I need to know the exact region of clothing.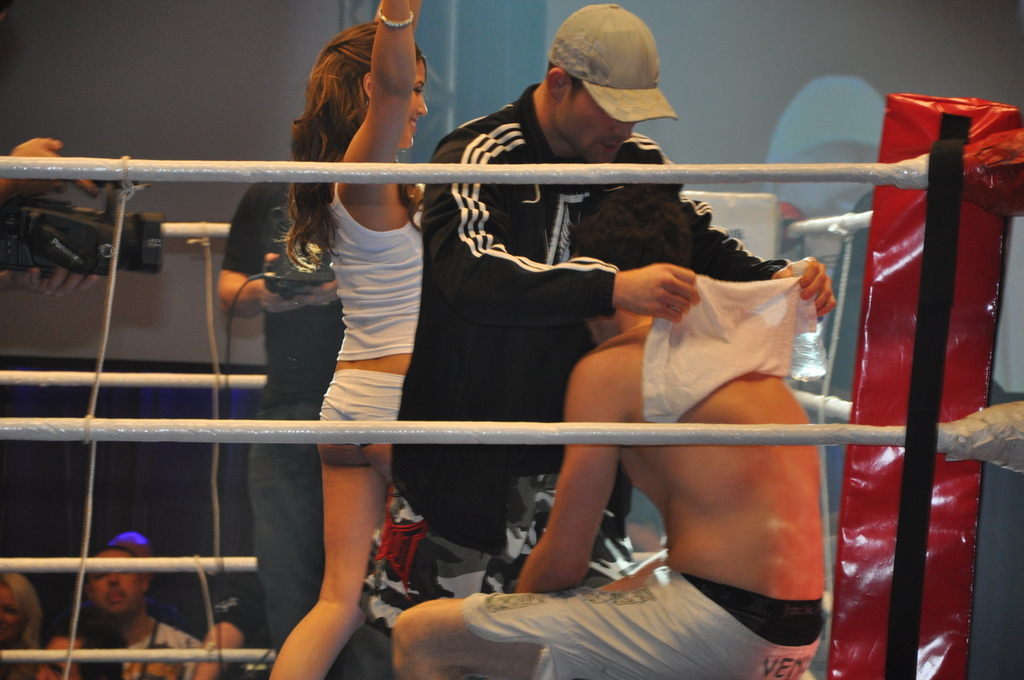
Region: {"left": 336, "top": 171, "right": 430, "bottom": 365}.
